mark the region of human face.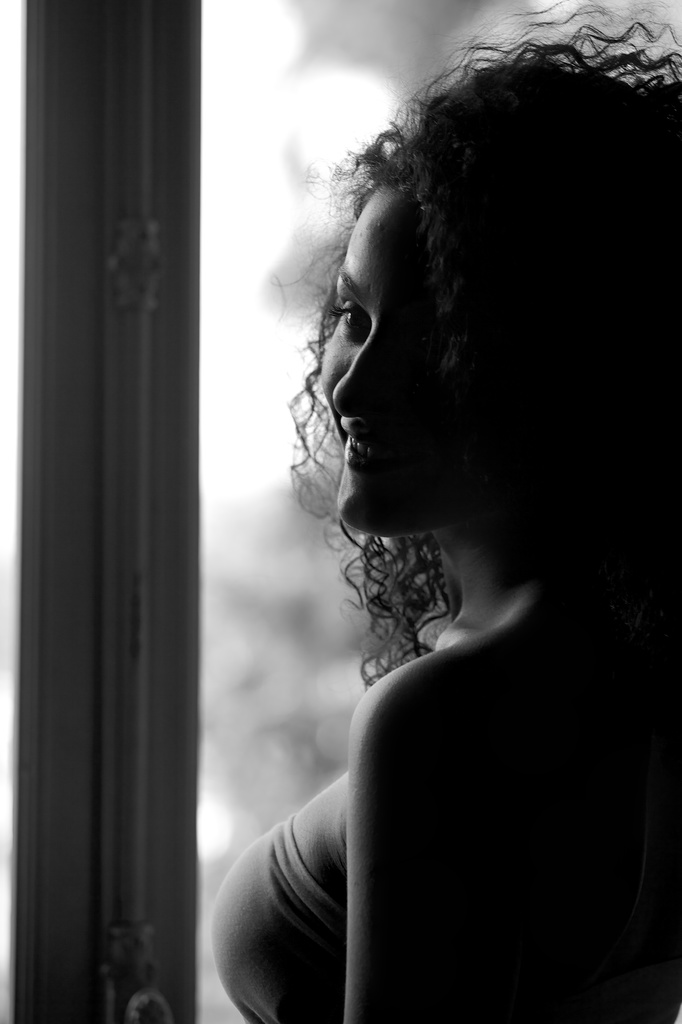
Region: bbox=[320, 188, 481, 533].
